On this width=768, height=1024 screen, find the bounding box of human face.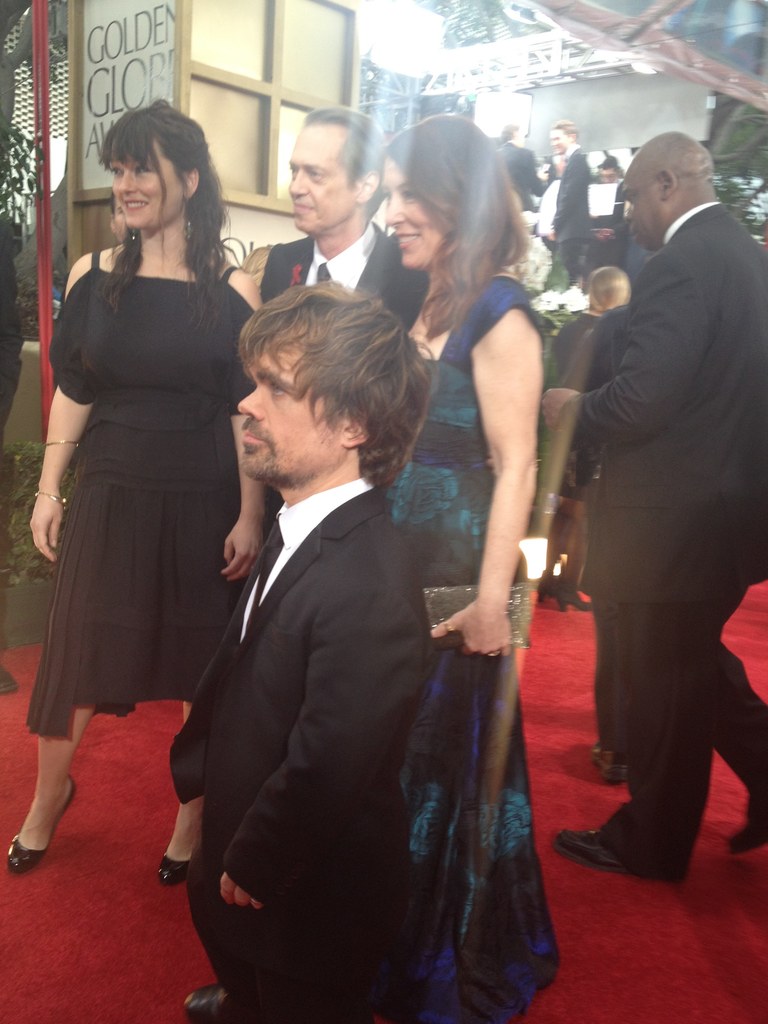
Bounding box: bbox(285, 120, 371, 248).
